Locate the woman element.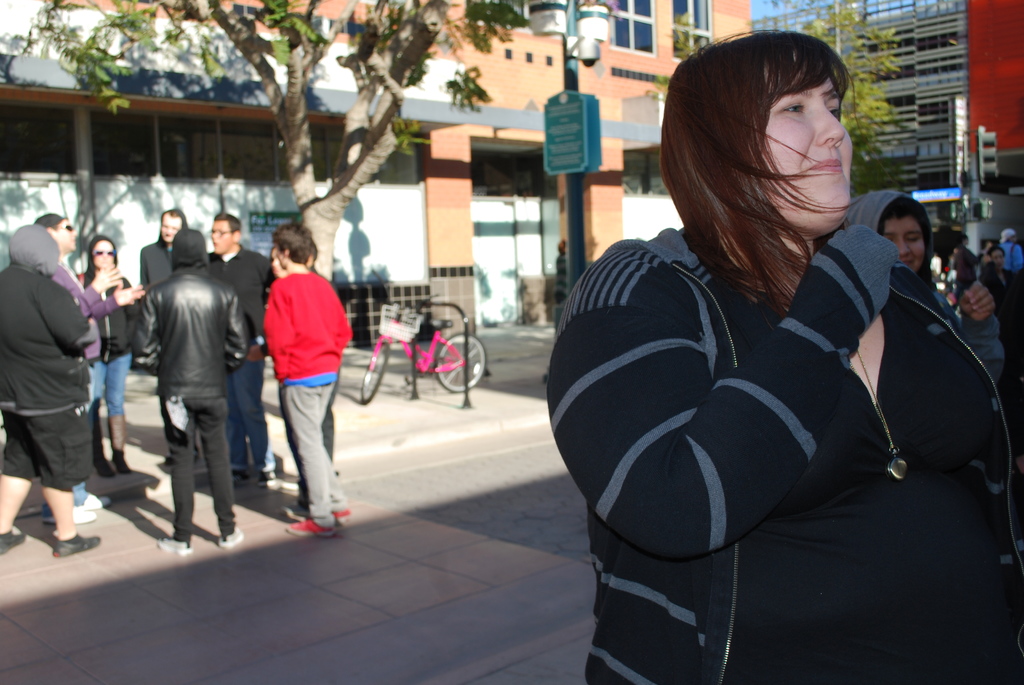
Element bbox: 570/45/966/678.
